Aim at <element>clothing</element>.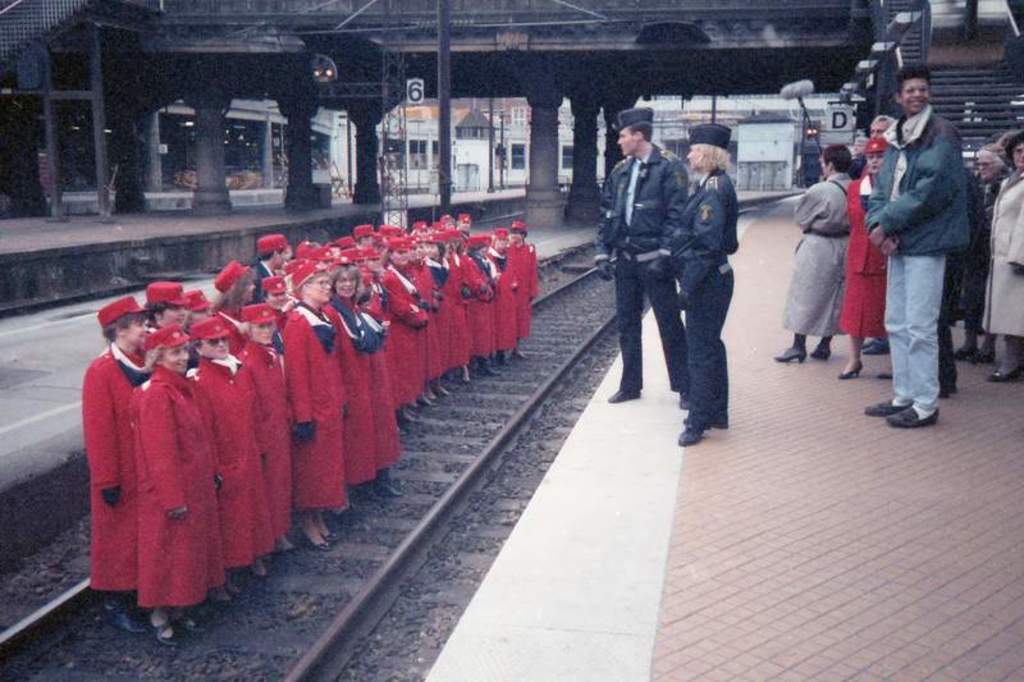
Aimed at Rect(196, 352, 275, 567).
